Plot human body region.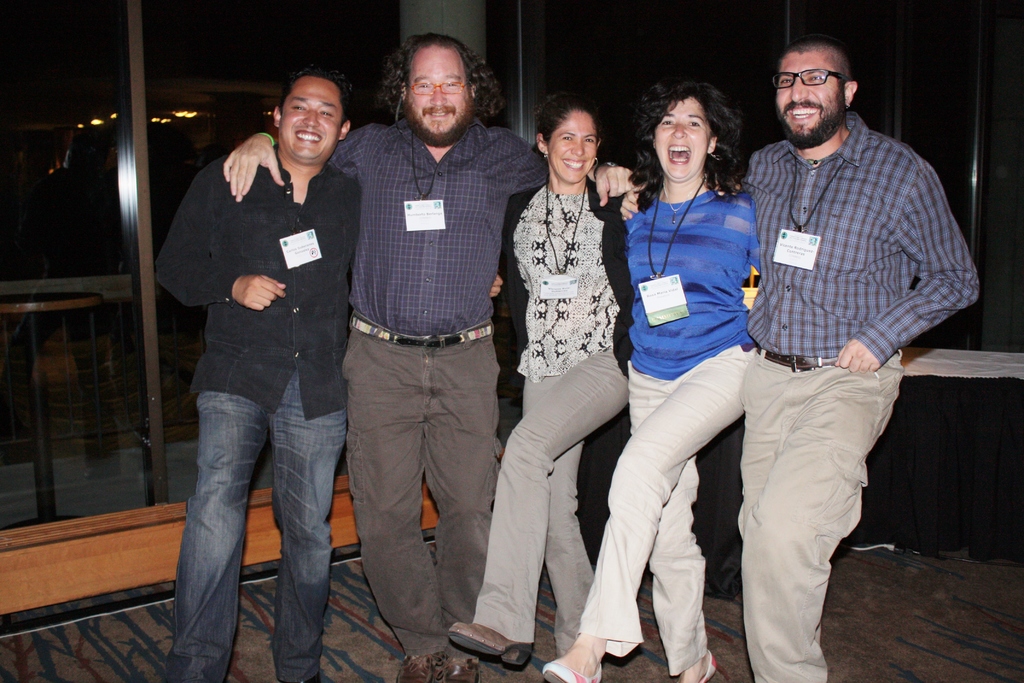
Plotted at rect(538, 180, 765, 682).
